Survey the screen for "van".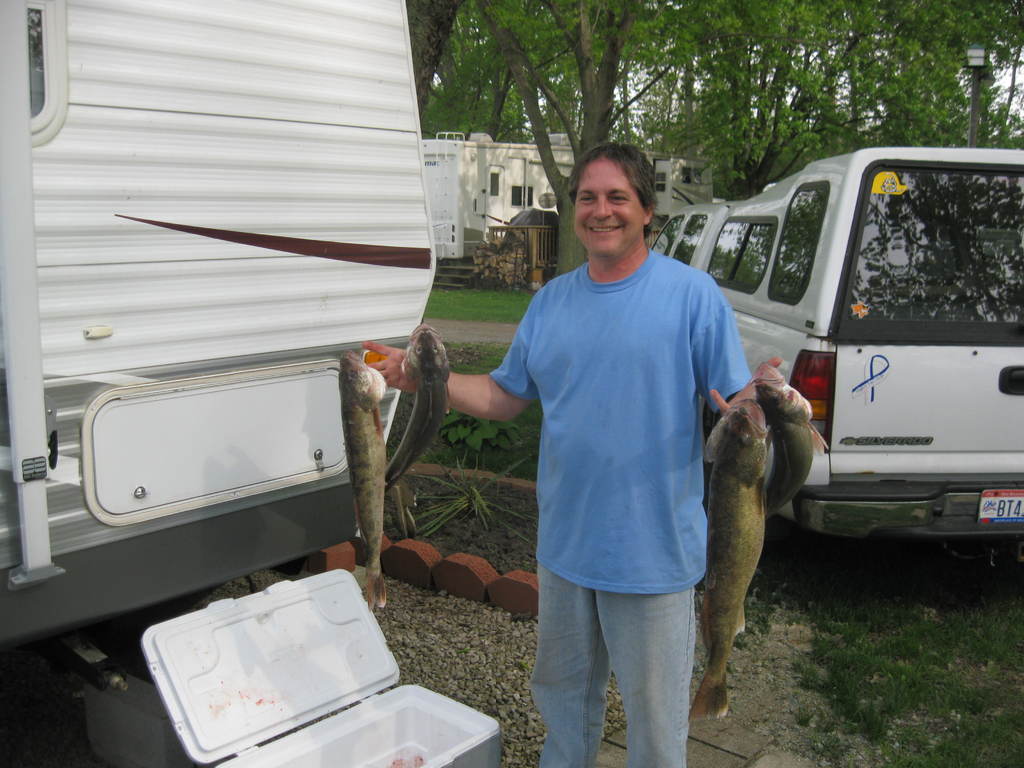
Survey found: pyautogui.locateOnScreen(650, 148, 1023, 561).
